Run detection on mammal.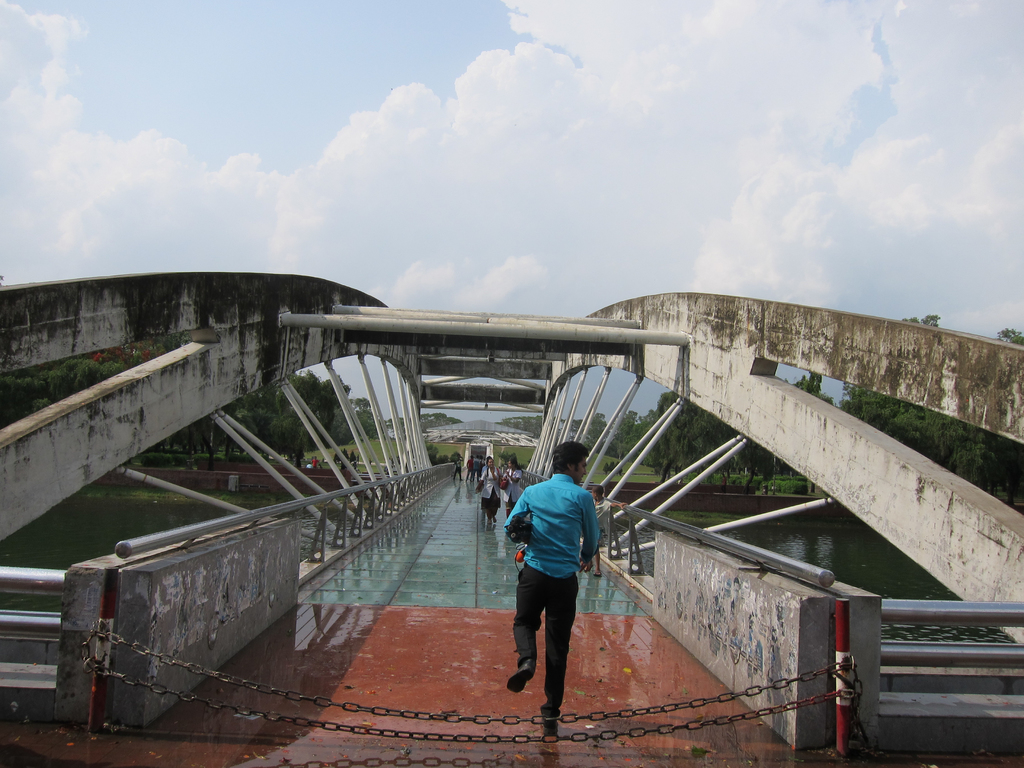
Result: <bbox>500, 457, 604, 705</bbox>.
